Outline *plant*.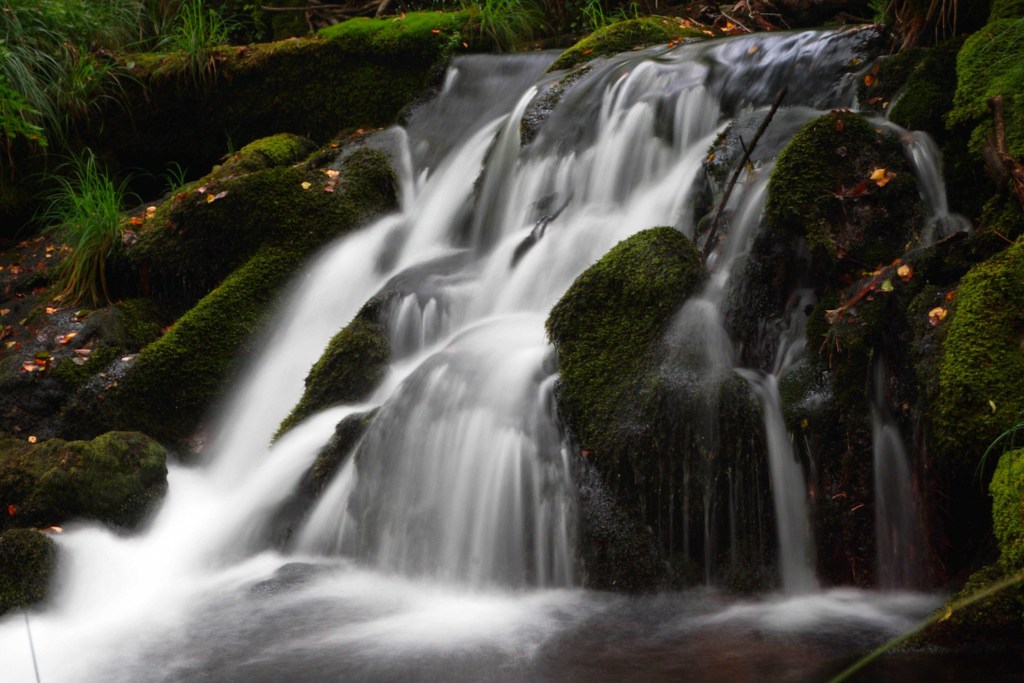
Outline: 165,132,320,220.
